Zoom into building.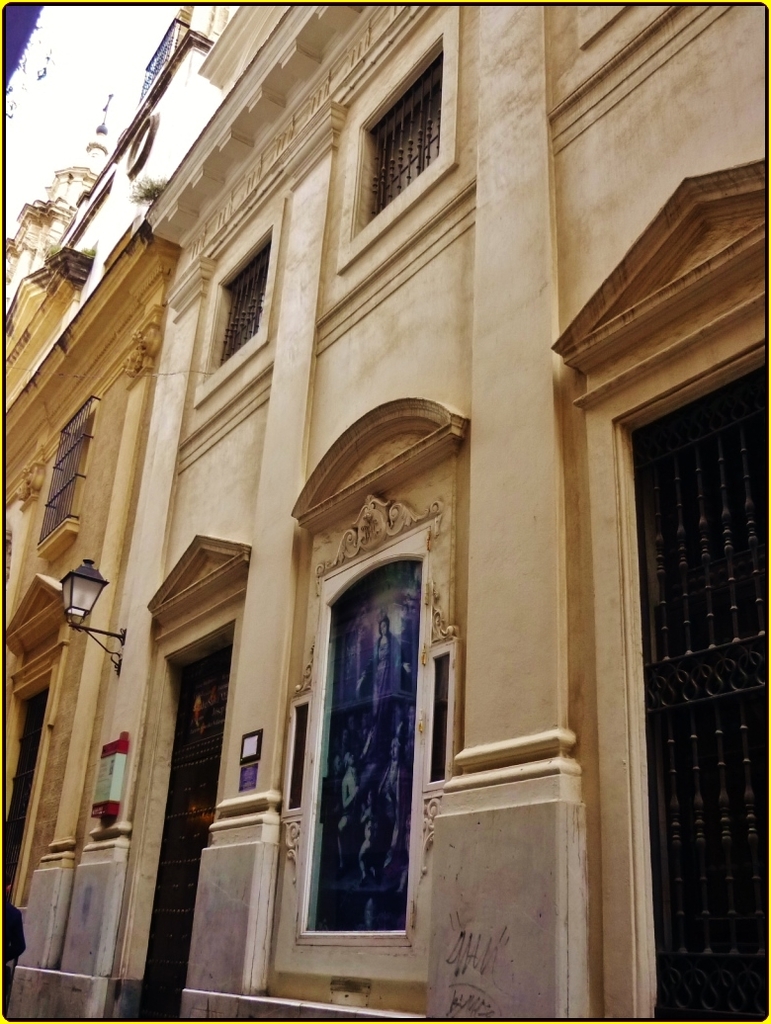
Zoom target: [0, 84, 172, 1022].
